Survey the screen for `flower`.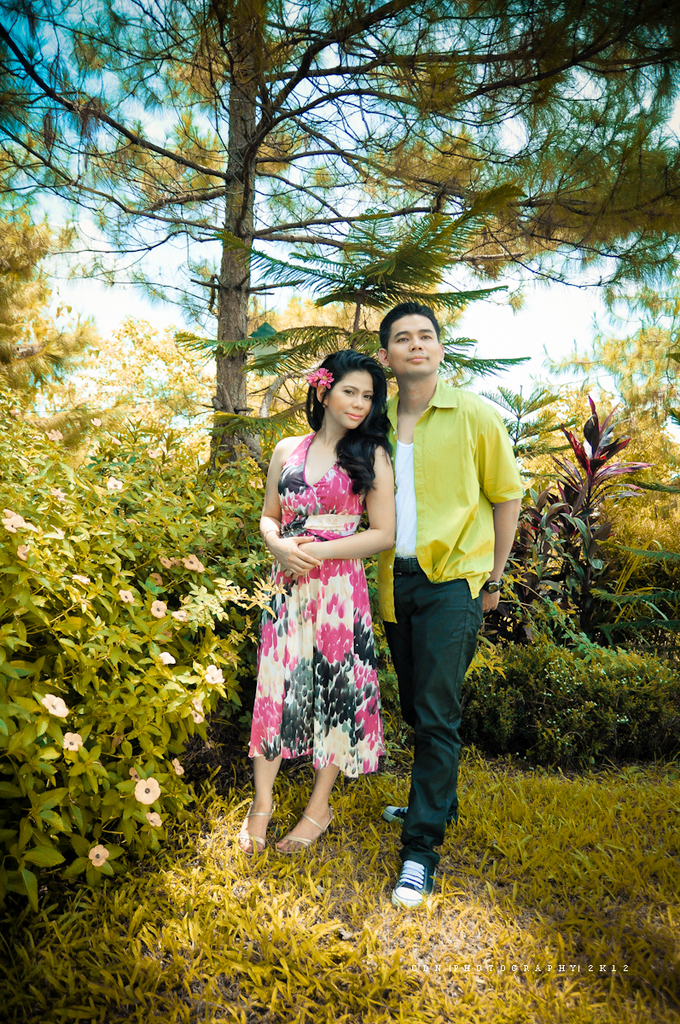
Survey found: x1=142, y1=808, x2=160, y2=828.
